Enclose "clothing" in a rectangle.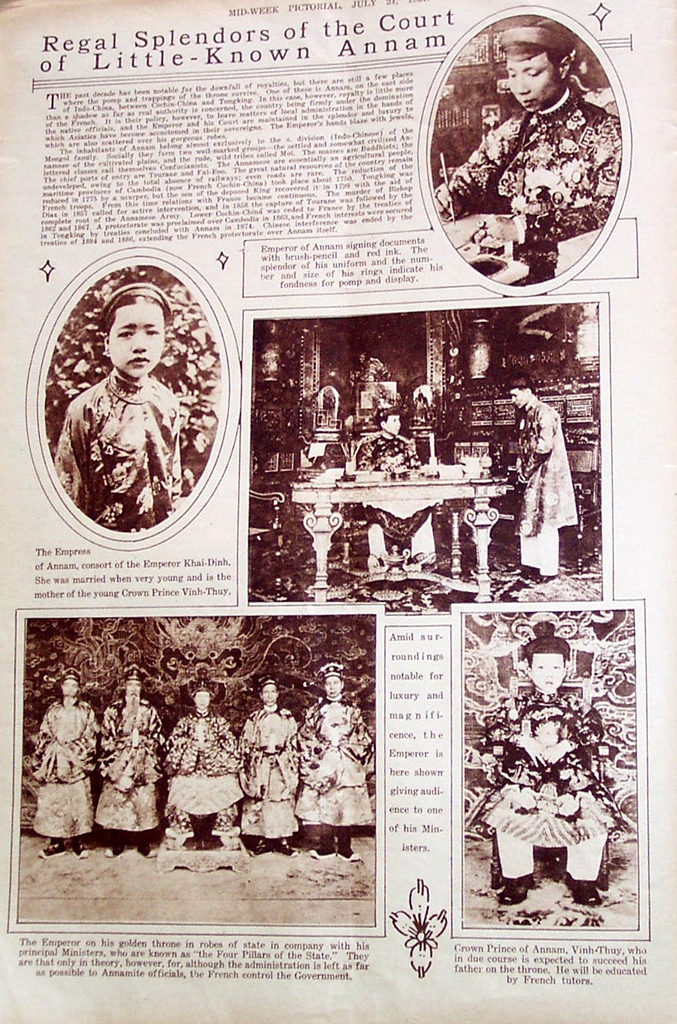
53:361:185:535.
